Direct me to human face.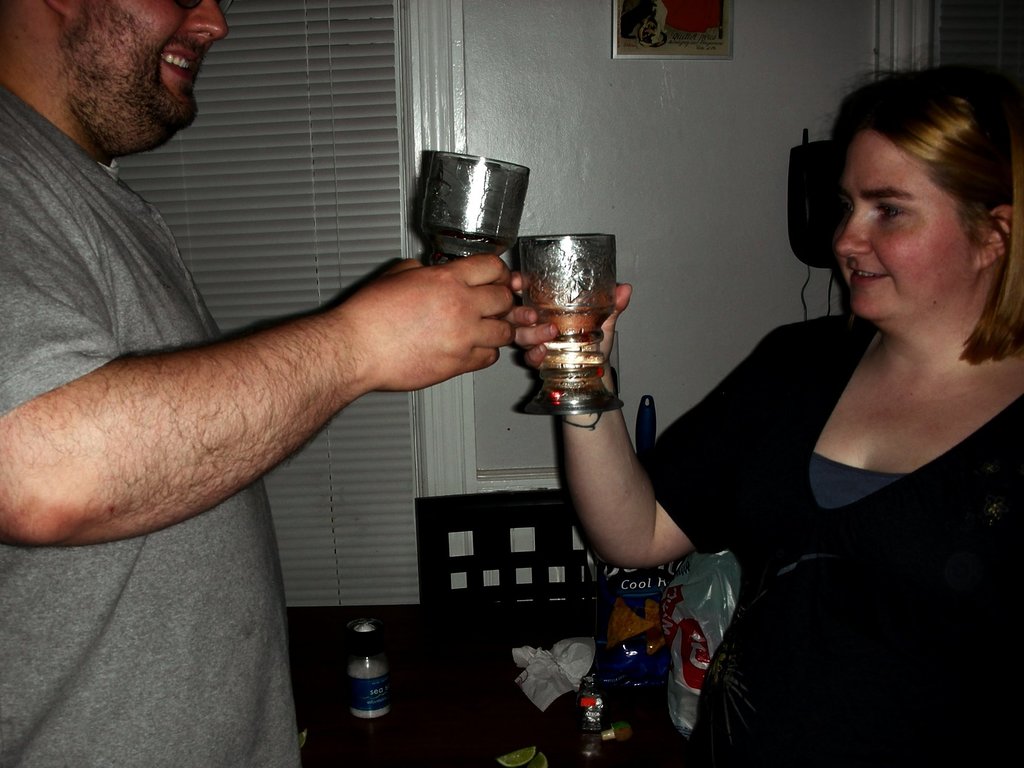
Direction: bbox=(830, 130, 974, 319).
